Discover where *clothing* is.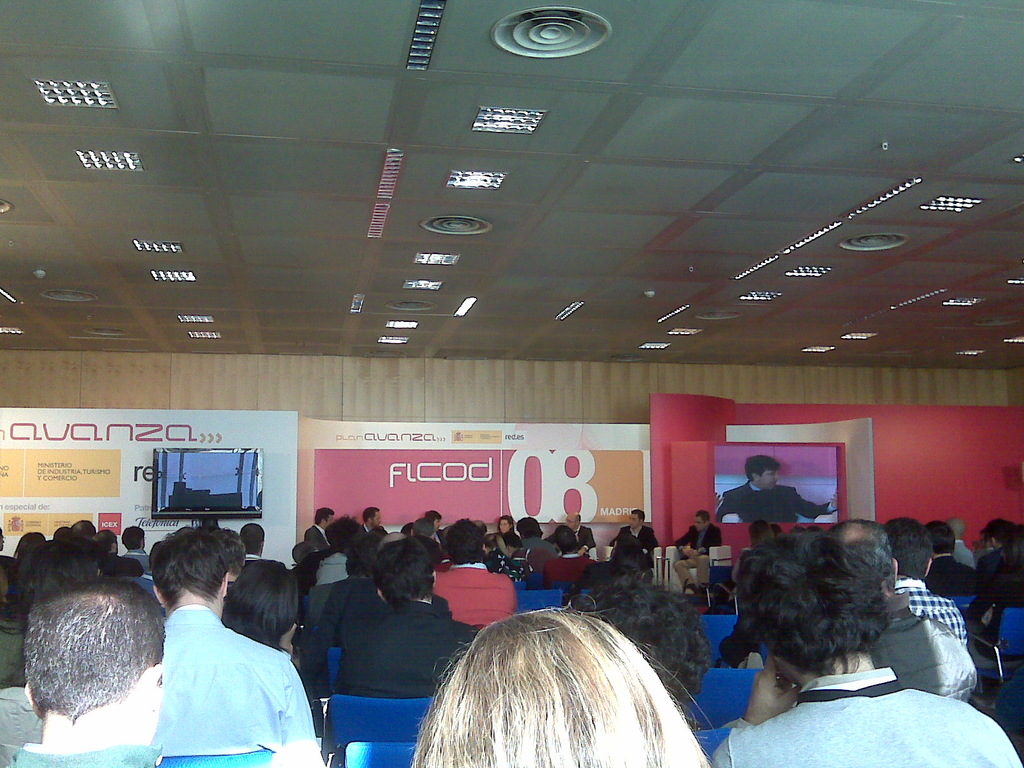
Discovered at [330, 611, 468, 694].
